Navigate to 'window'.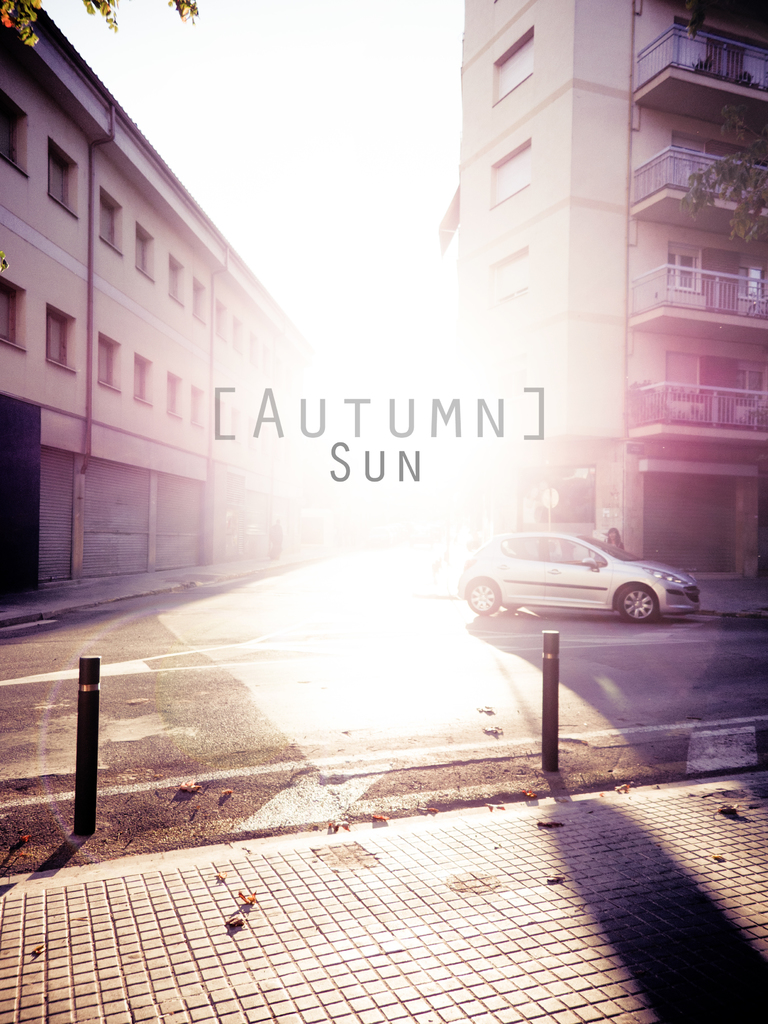
Navigation target: BBox(0, 260, 35, 362).
